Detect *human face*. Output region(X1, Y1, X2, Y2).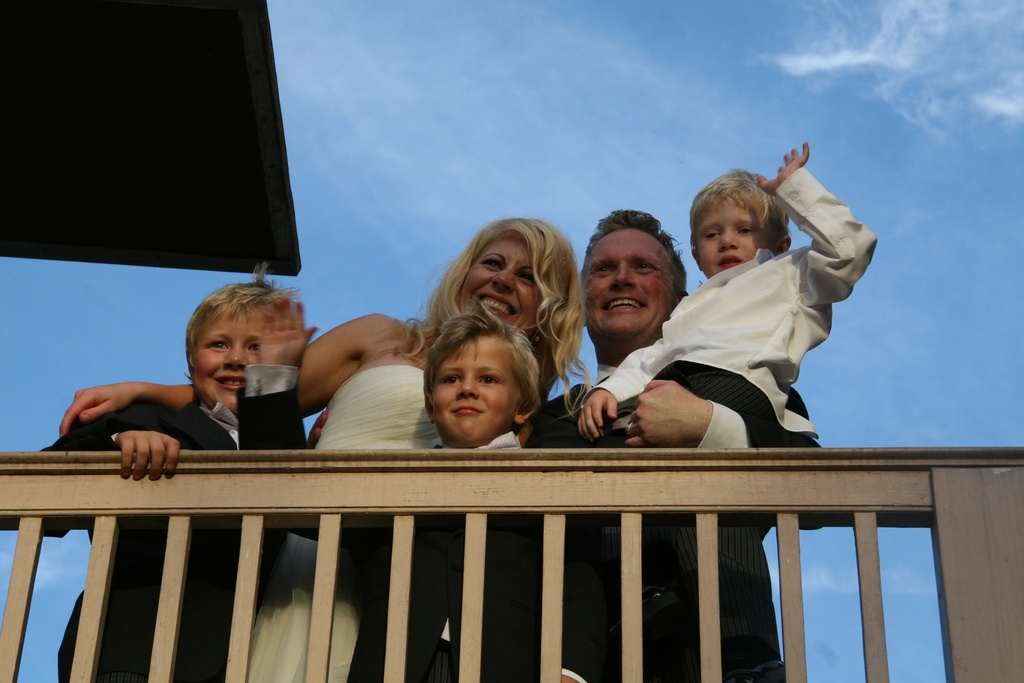
region(454, 234, 544, 327).
